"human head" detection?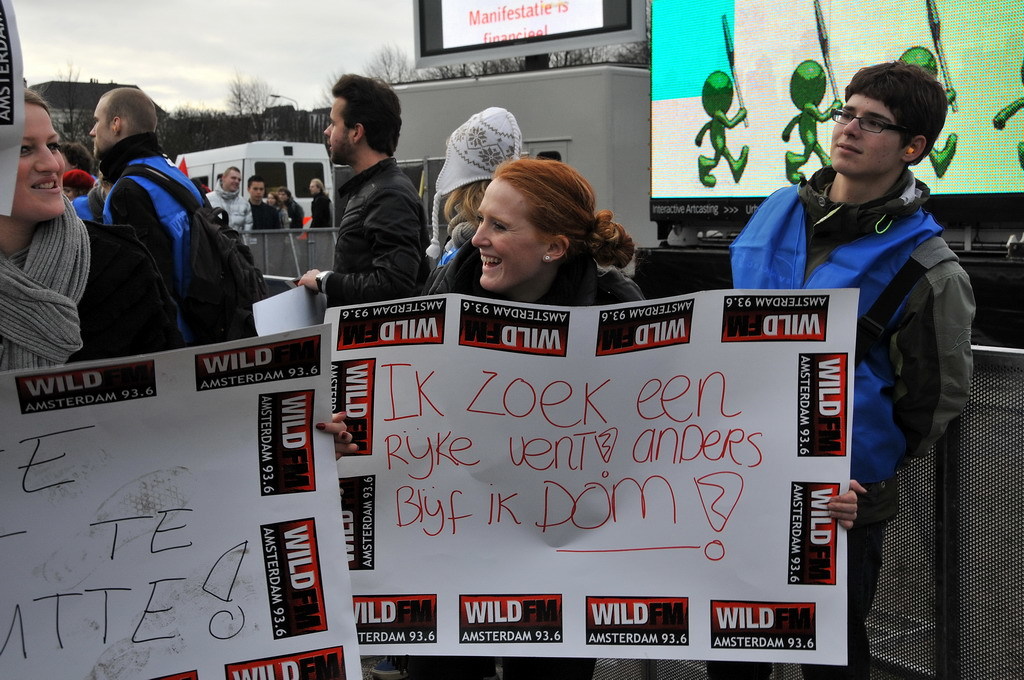
(x1=310, y1=177, x2=323, y2=195)
